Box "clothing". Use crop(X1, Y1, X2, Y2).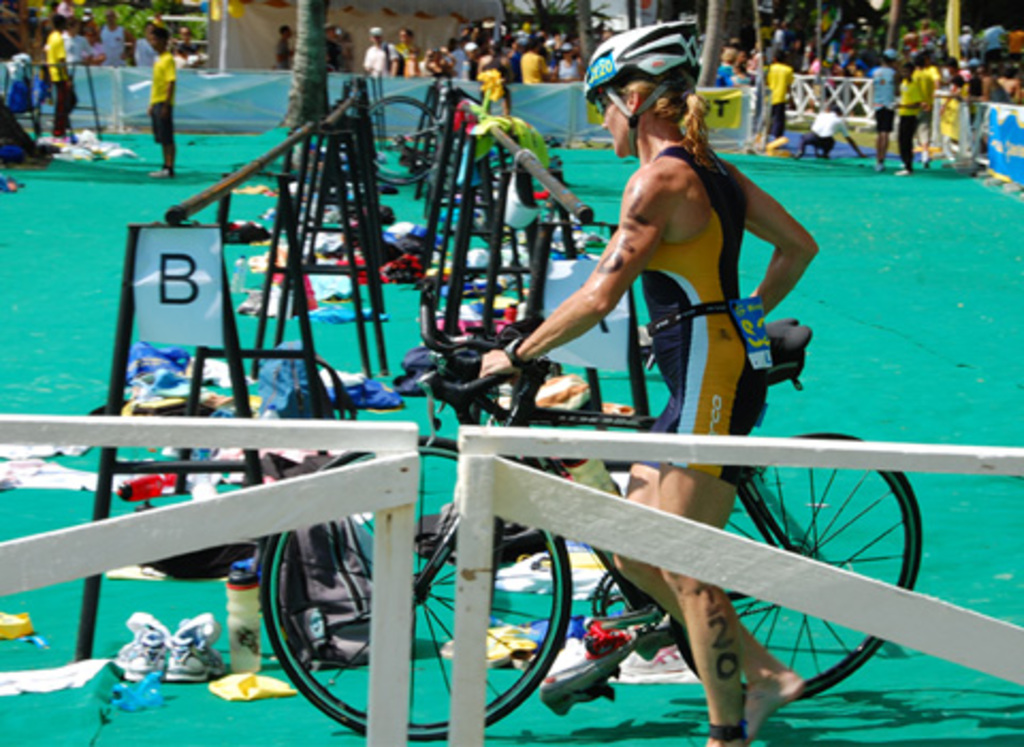
crop(365, 38, 399, 75).
